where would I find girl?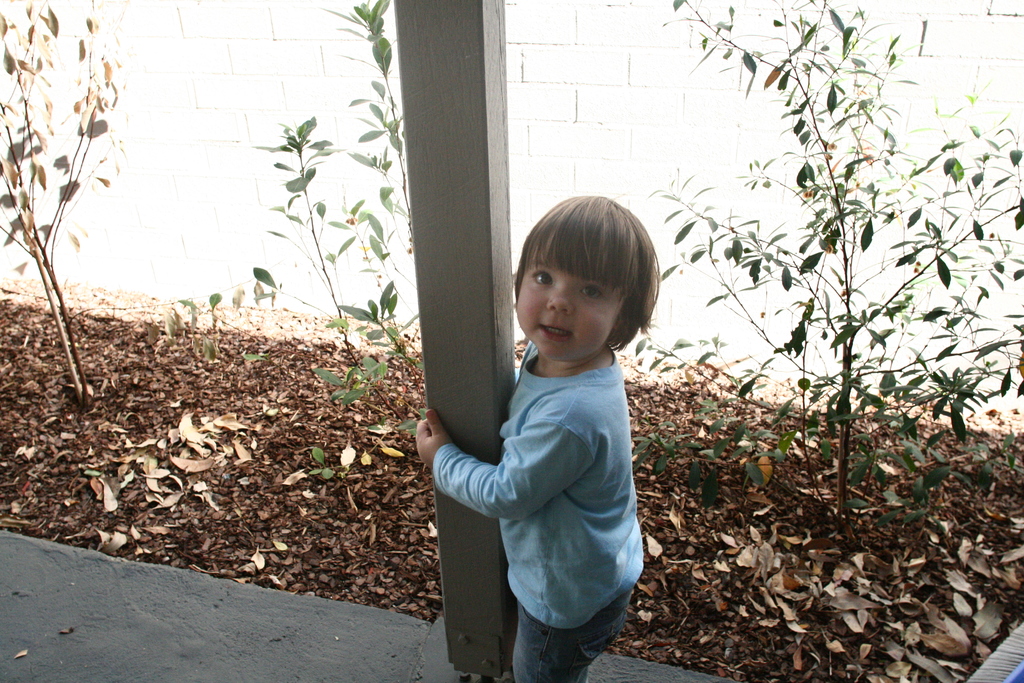
At bbox=[417, 198, 659, 682].
